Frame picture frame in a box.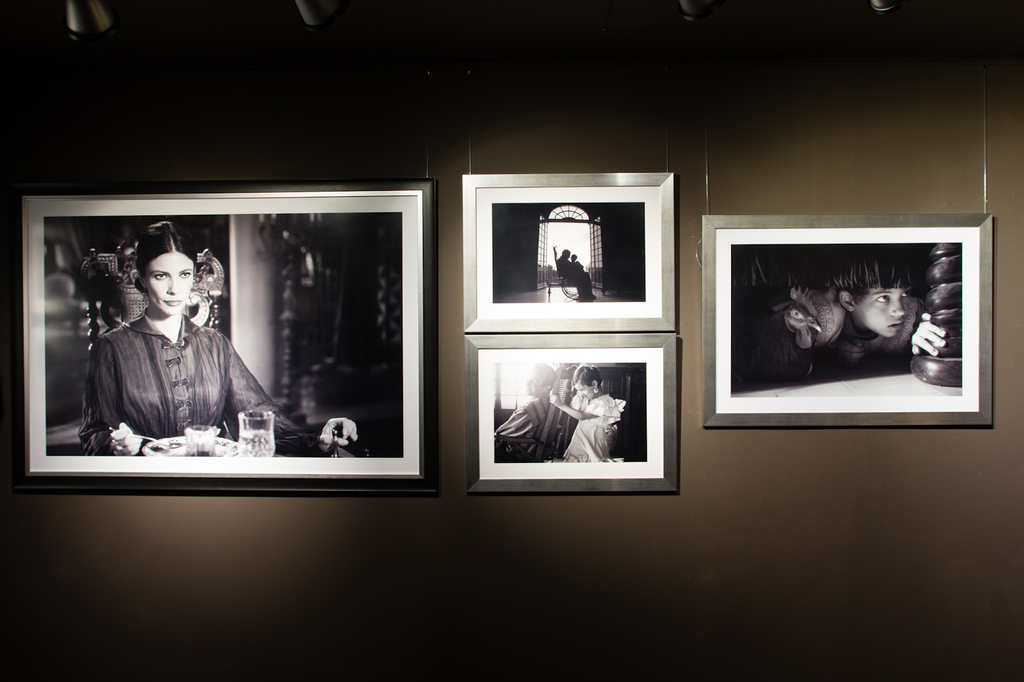
[11,186,444,501].
